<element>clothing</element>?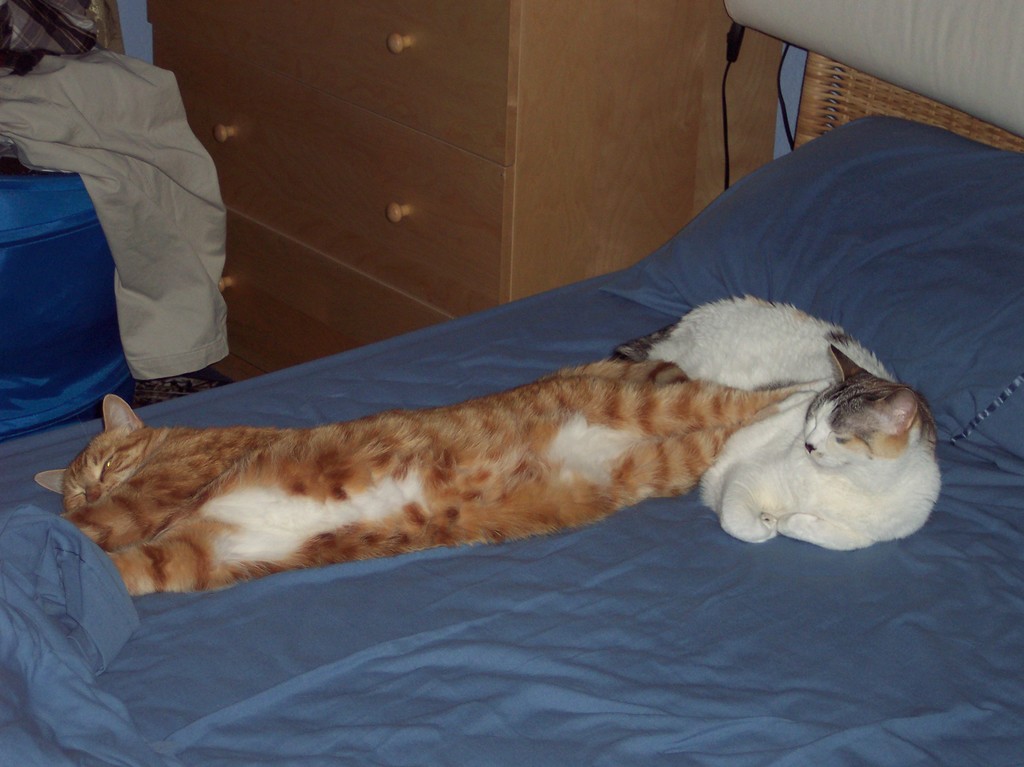
BBox(0, 51, 233, 384)
